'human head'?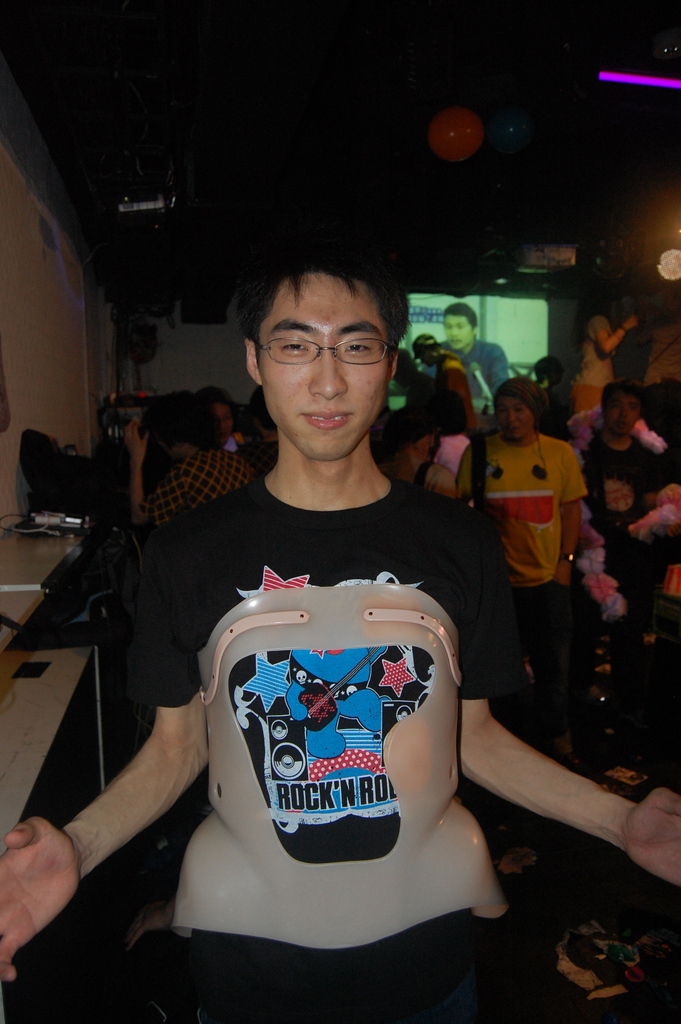
bbox=(247, 386, 280, 438)
